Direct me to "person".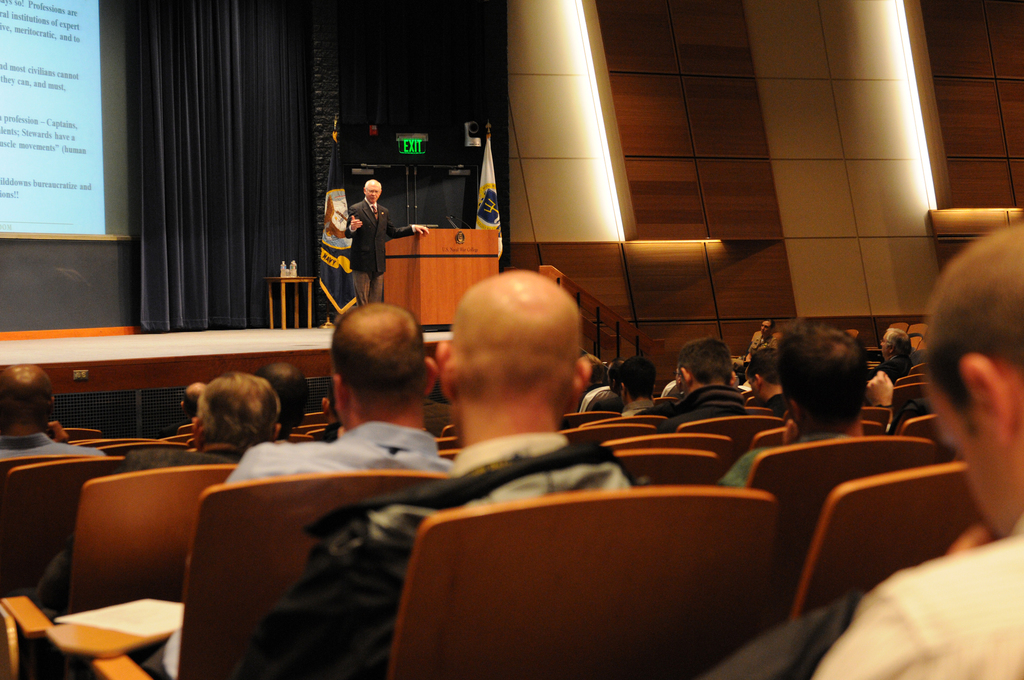
Direction: l=719, t=320, r=867, b=485.
